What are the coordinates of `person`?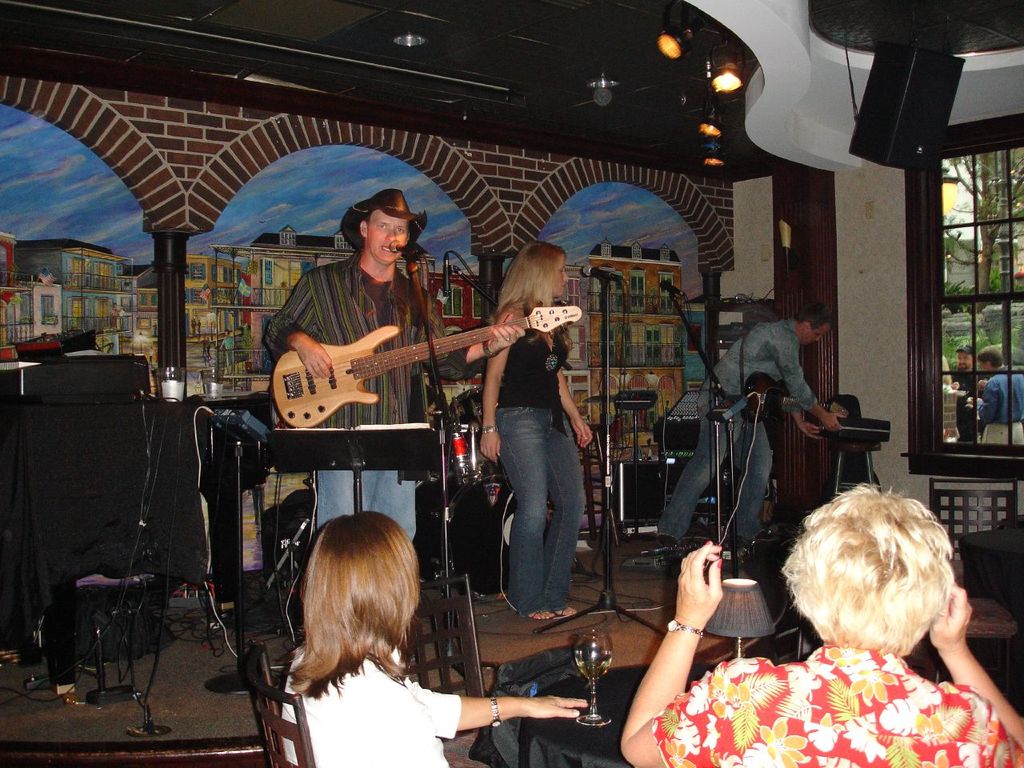
locate(655, 298, 844, 549).
